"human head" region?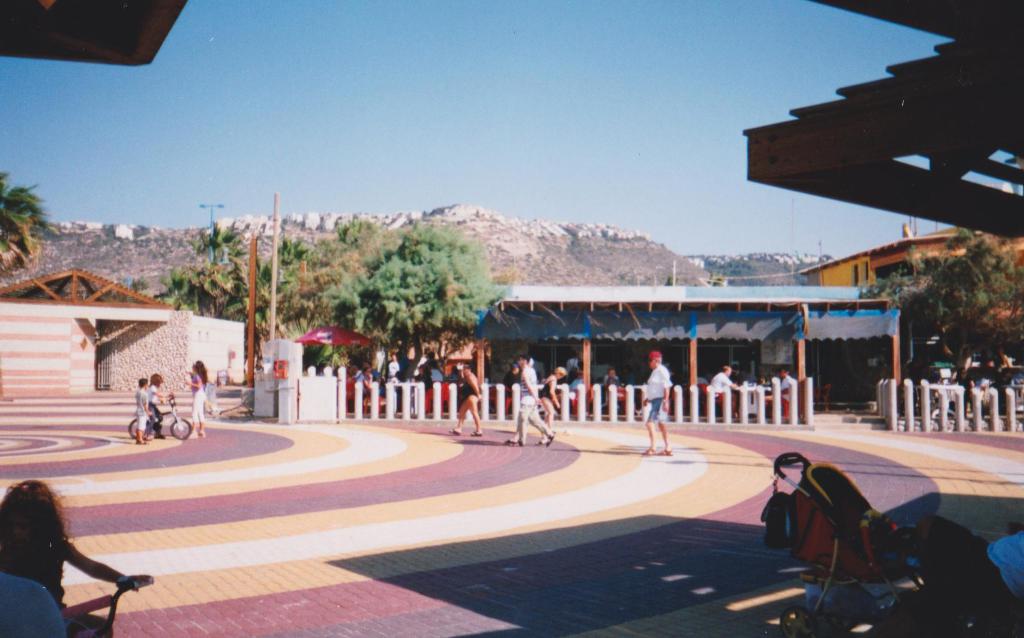
(left=426, top=350, right=436, bottom=360)
